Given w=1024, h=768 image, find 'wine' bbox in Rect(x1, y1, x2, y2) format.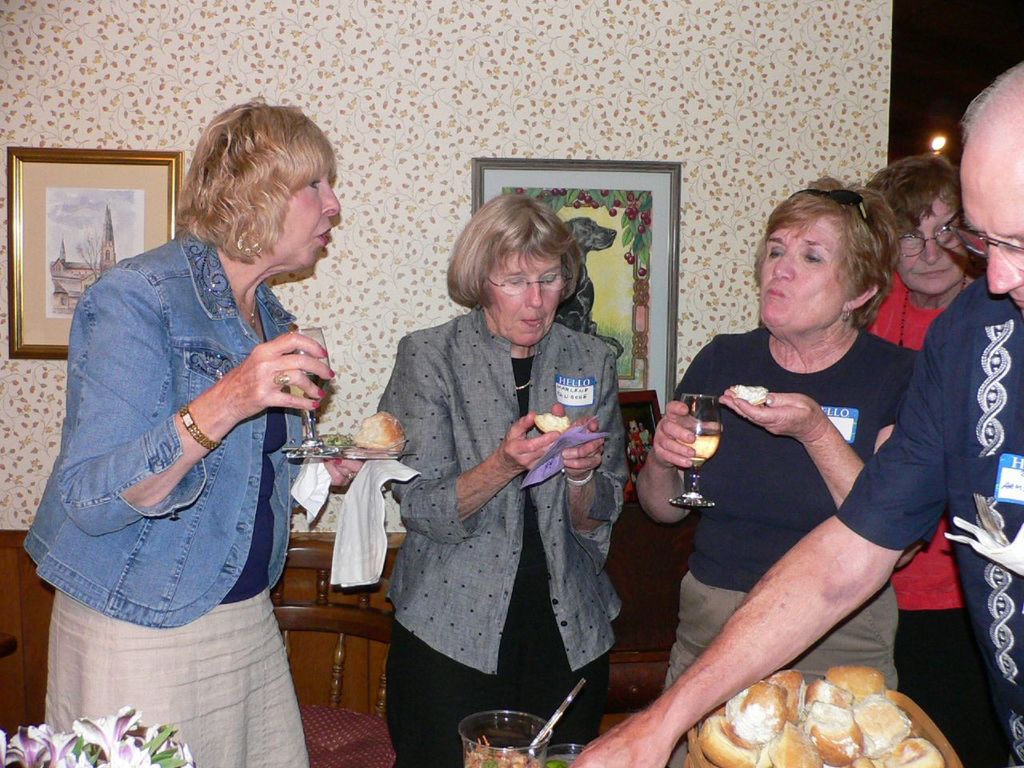
Rect(678, 430, 718, 466).
